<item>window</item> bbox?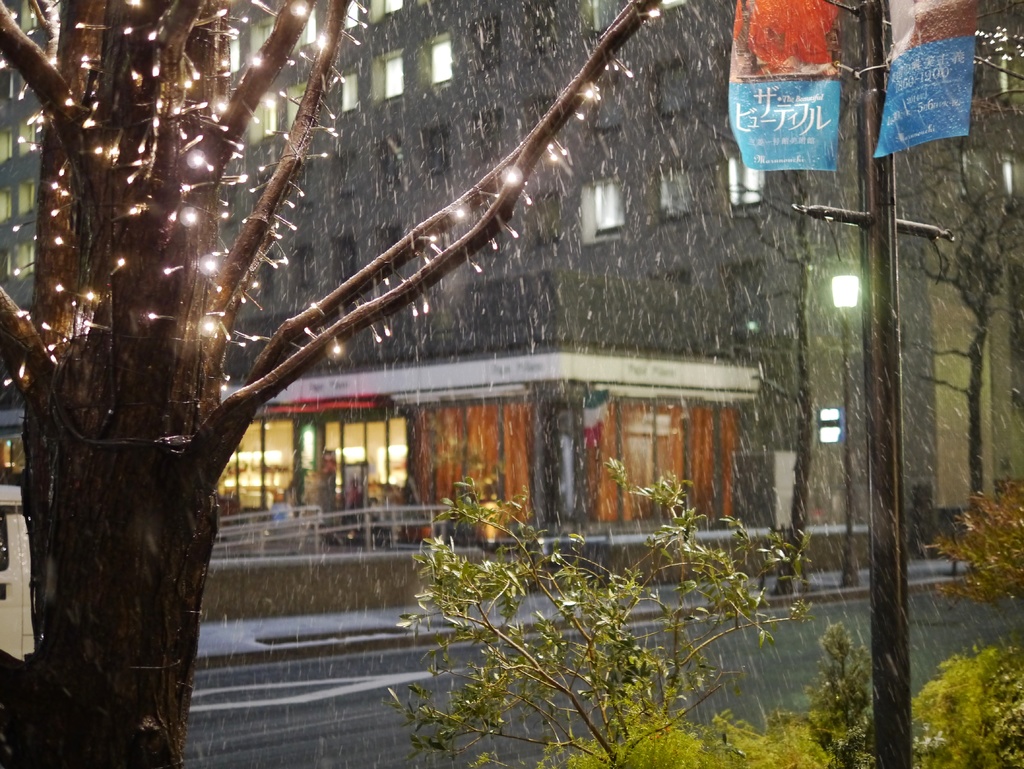
select_region(342, 67, 356, 113)
